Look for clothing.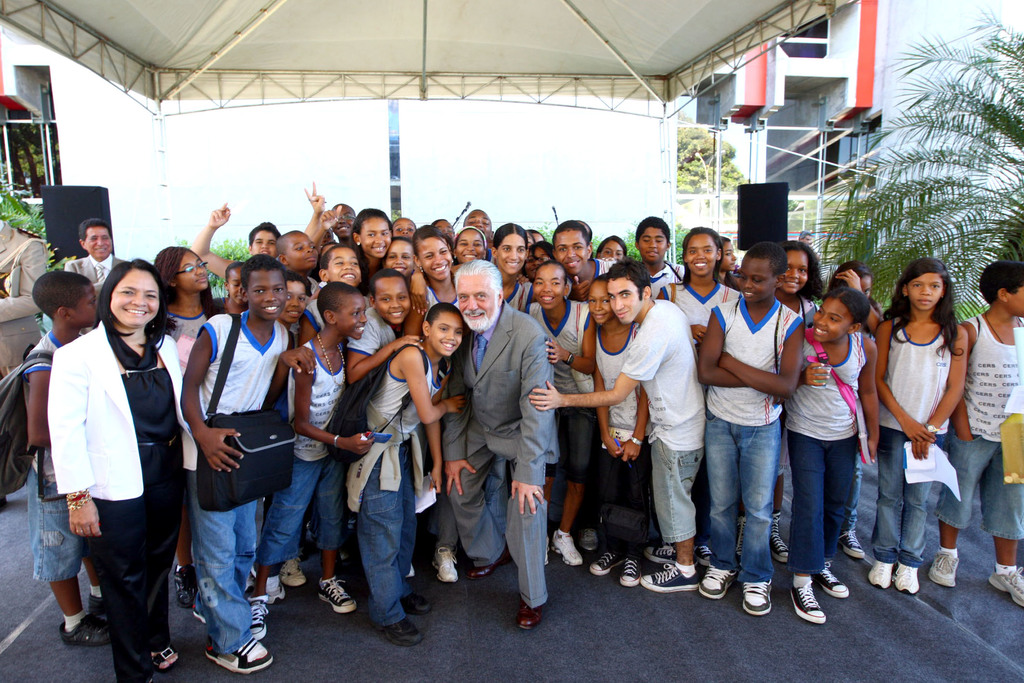
Found: rect(56, 323, 204, 682).
